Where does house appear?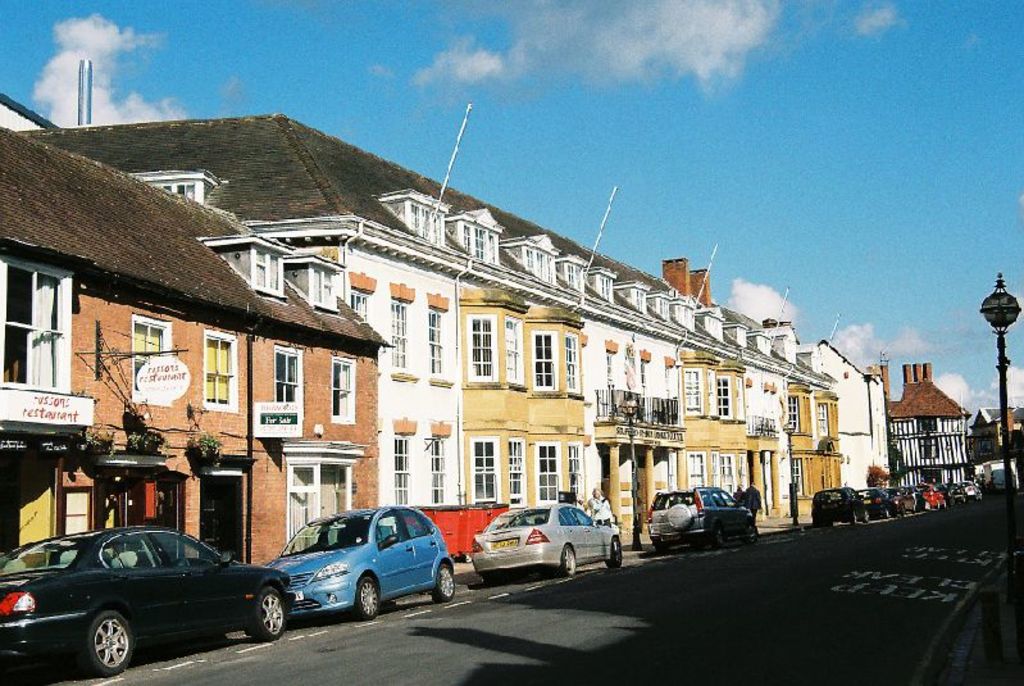
Appears at [left=0, top=127, right=393, bottom=573].
